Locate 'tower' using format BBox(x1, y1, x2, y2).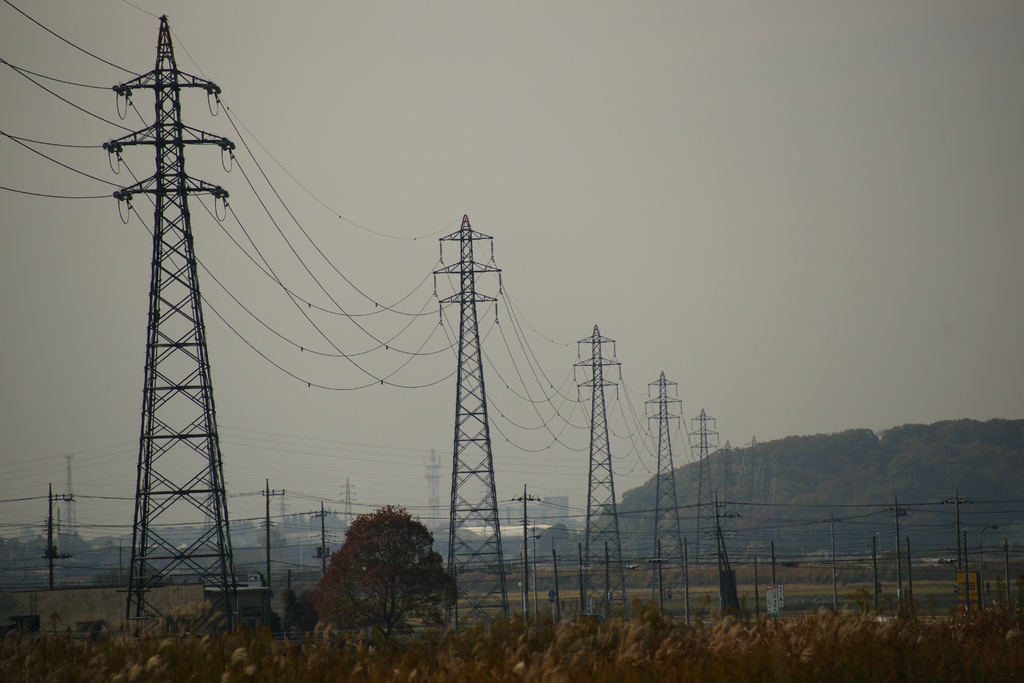
BBox(428, 210, 511, 634).
